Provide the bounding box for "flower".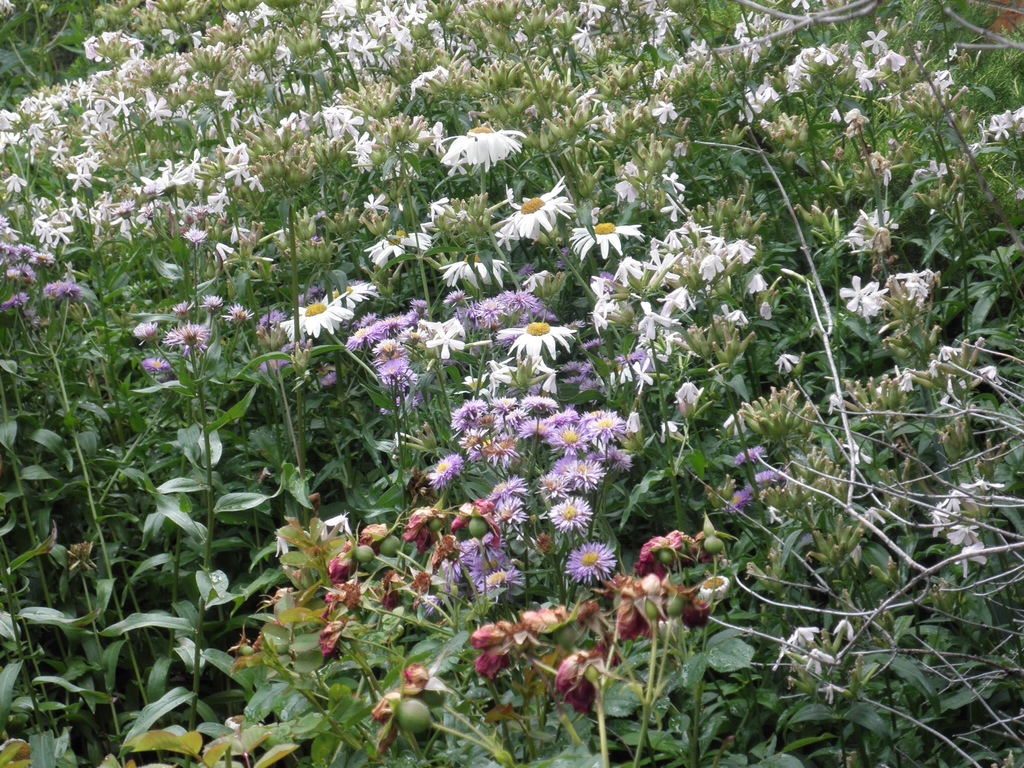
(left=701, top=529, right=727, bottom=553).
